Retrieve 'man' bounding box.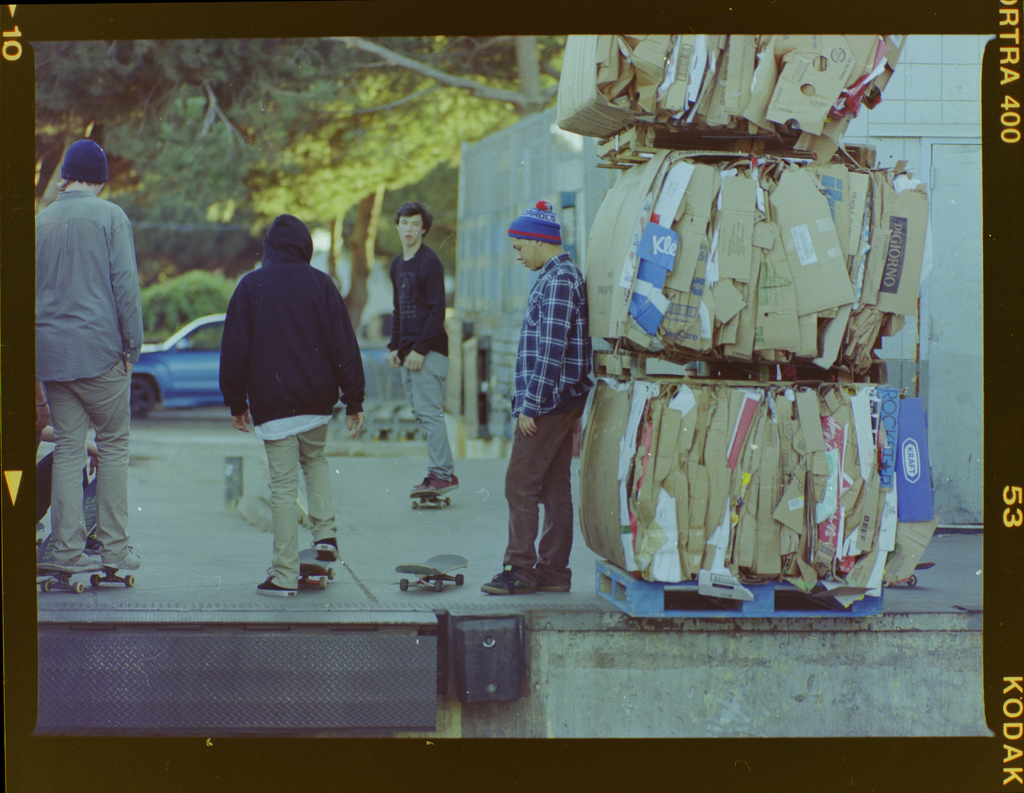
Bounding box: [left=388, top=201, right=461, bottom=500].
